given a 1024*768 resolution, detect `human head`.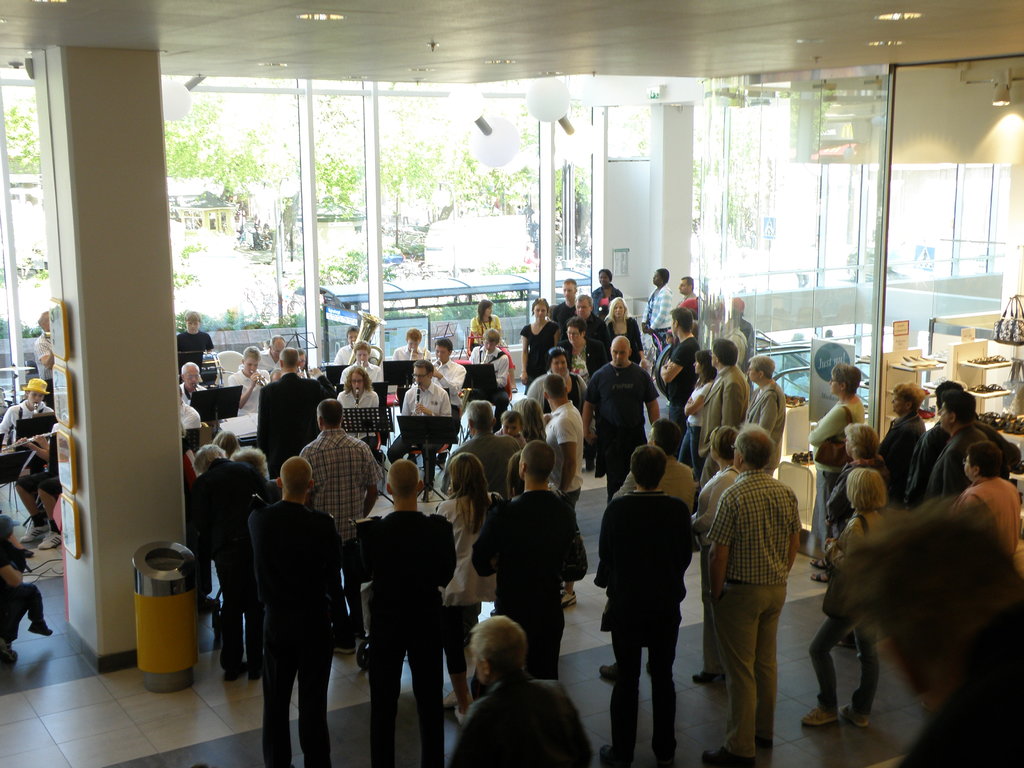
[left=432, top=340, right=454, bottom=365].
